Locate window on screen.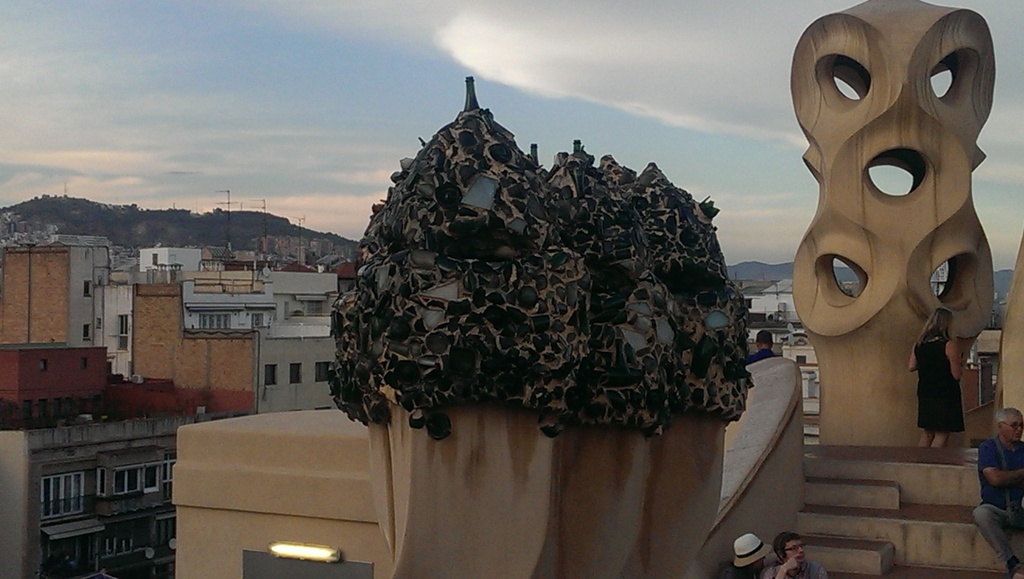
On screen at x1=145 y1=466 x2=163 y2=487.
